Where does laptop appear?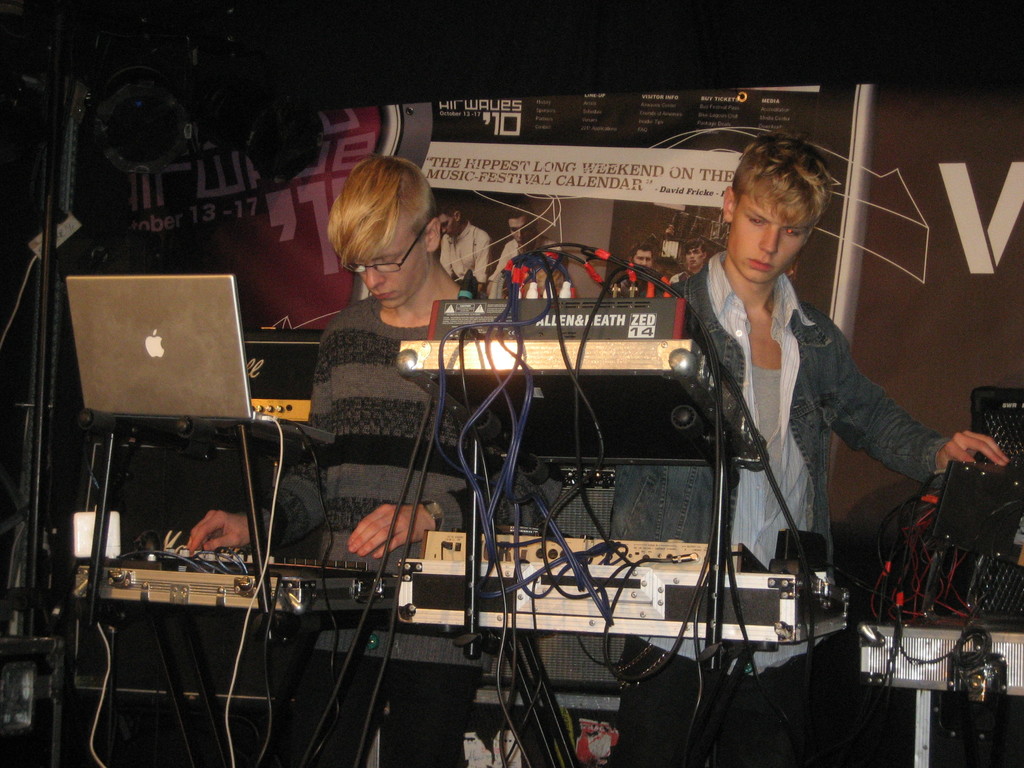
Appears at 66 275 304 420.
